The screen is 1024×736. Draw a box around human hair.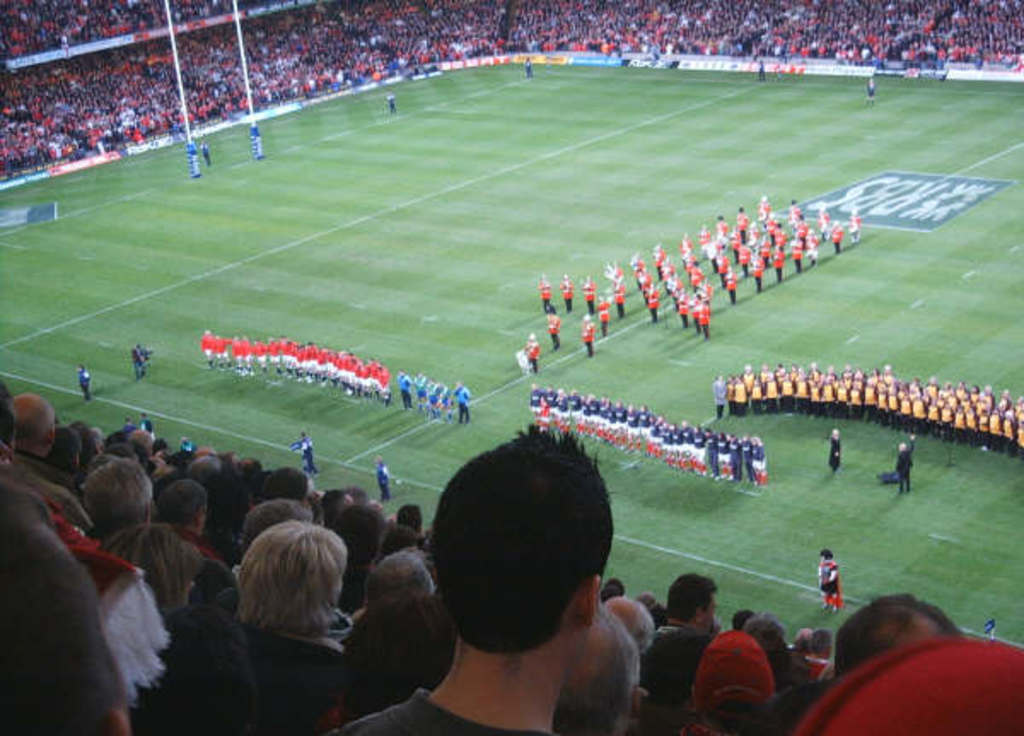
detection(329, 502, 391, 562).
